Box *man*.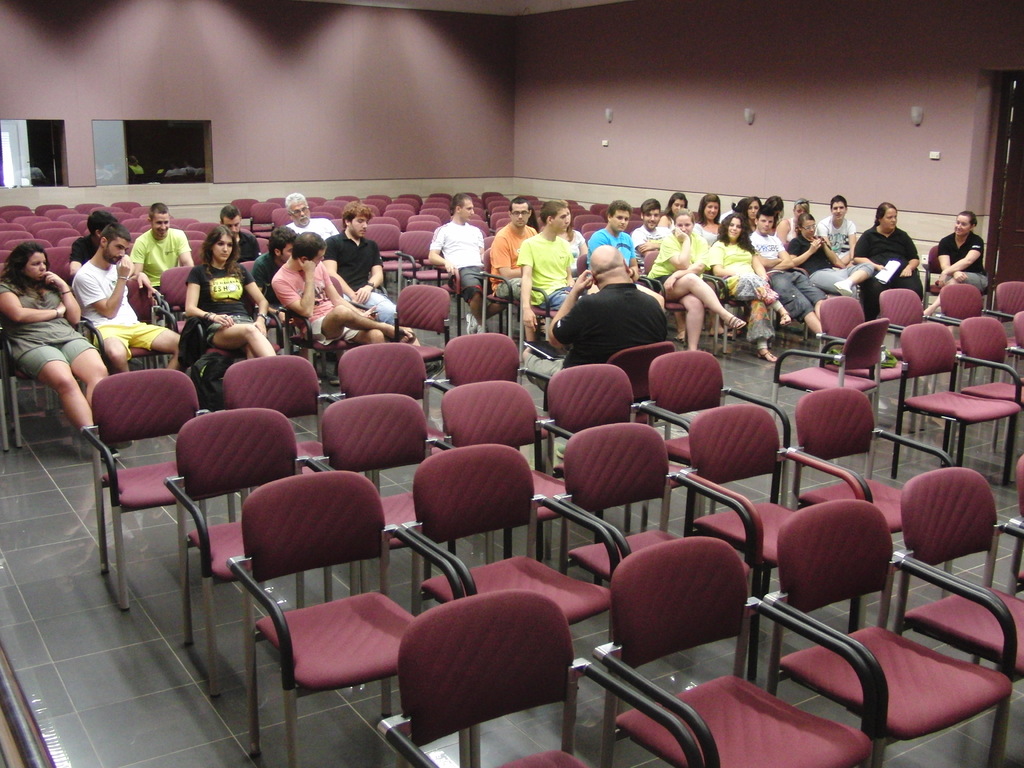
[left=132, top=199, right=195, bottom=292].
